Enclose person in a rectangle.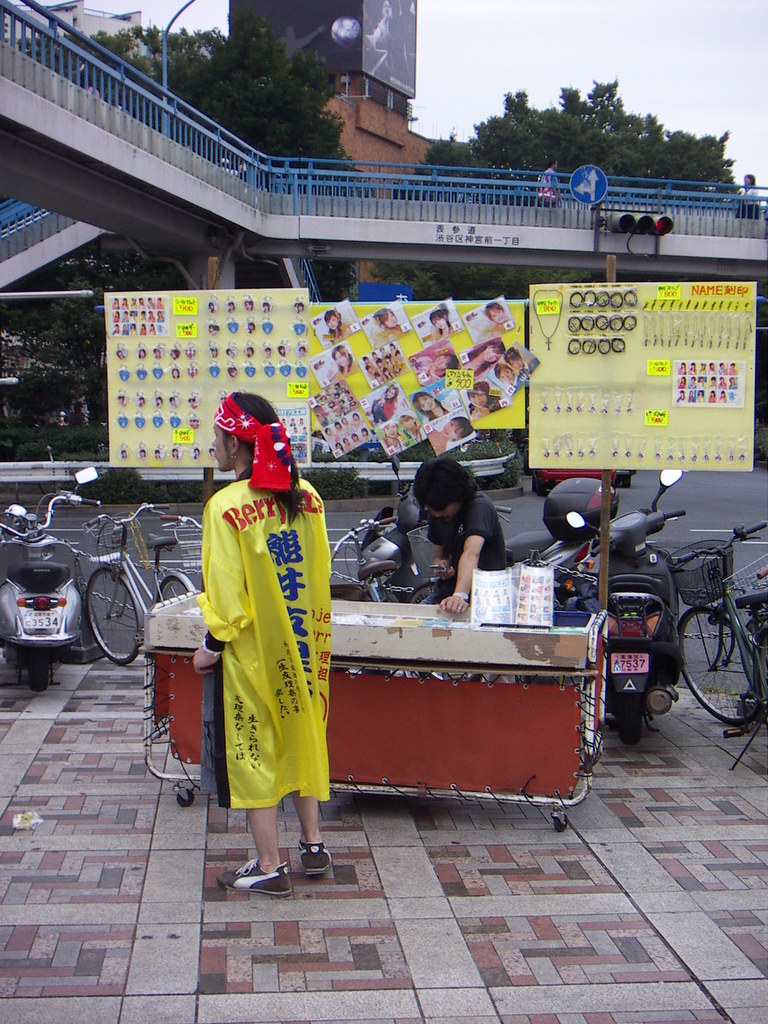
rect(468, 386, 503, 412).
